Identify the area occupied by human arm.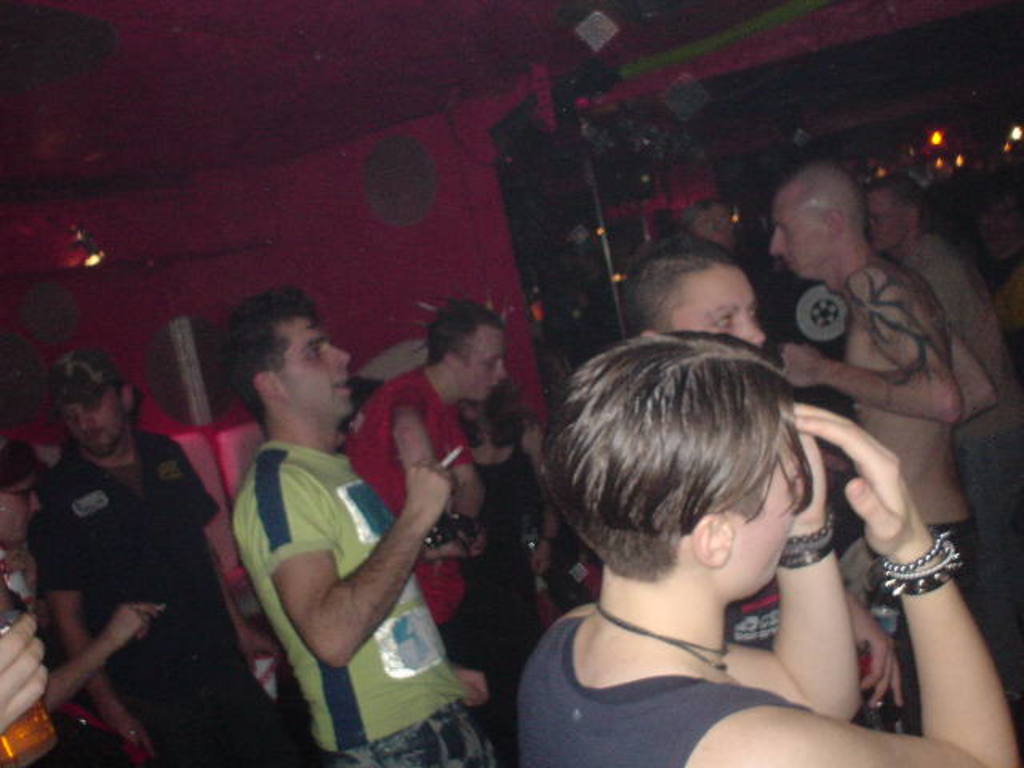
Area: {"left": 942, "top": 338, "right": 995, "bottom": 416}.
